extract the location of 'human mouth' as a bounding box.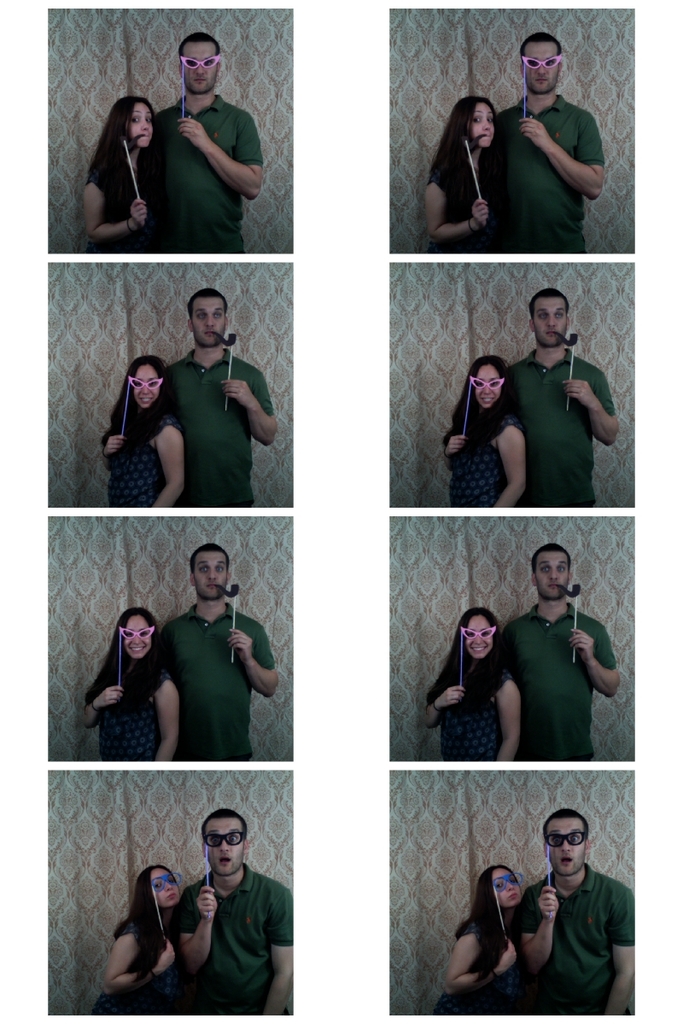
box=[204, 582, 219, 591].
